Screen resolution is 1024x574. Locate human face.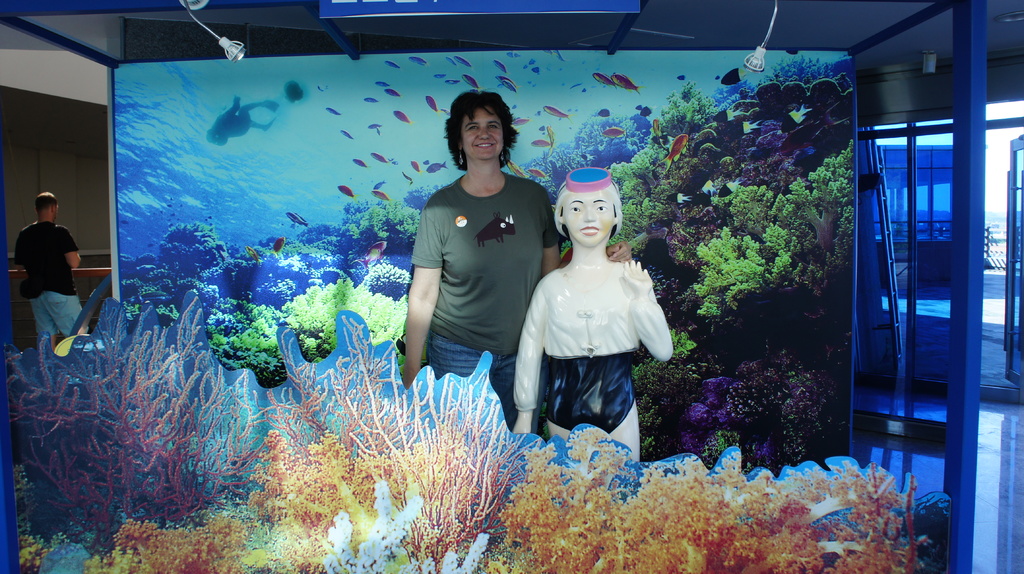
rect(462, 109, 504, 163).
